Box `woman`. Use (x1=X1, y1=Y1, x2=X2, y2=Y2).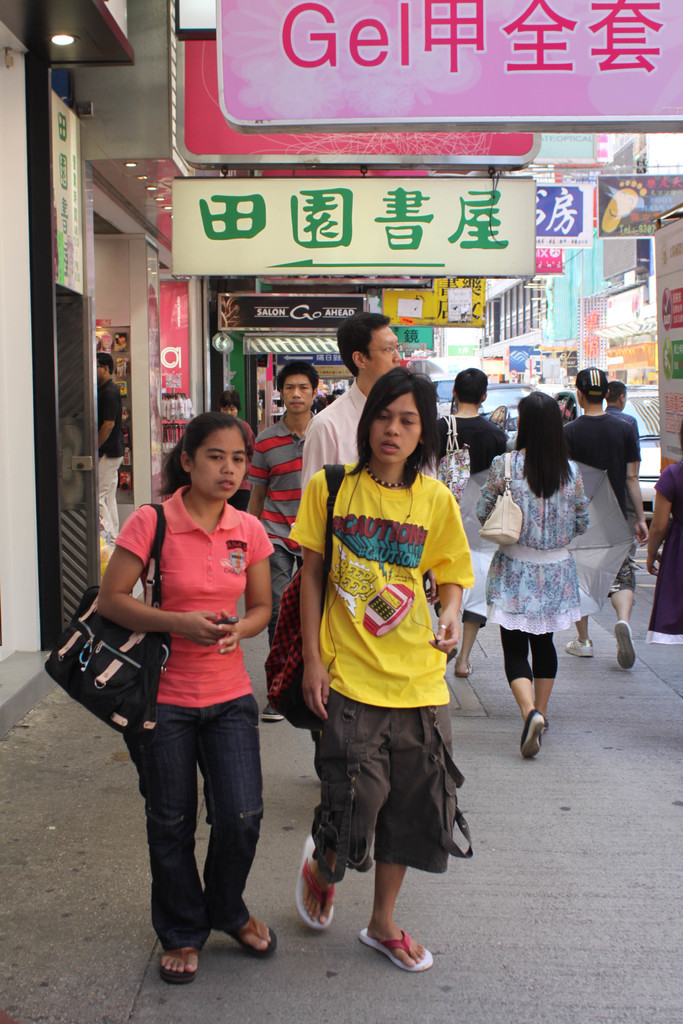
(x1=297, y1=363, x2=481, y2=966).
